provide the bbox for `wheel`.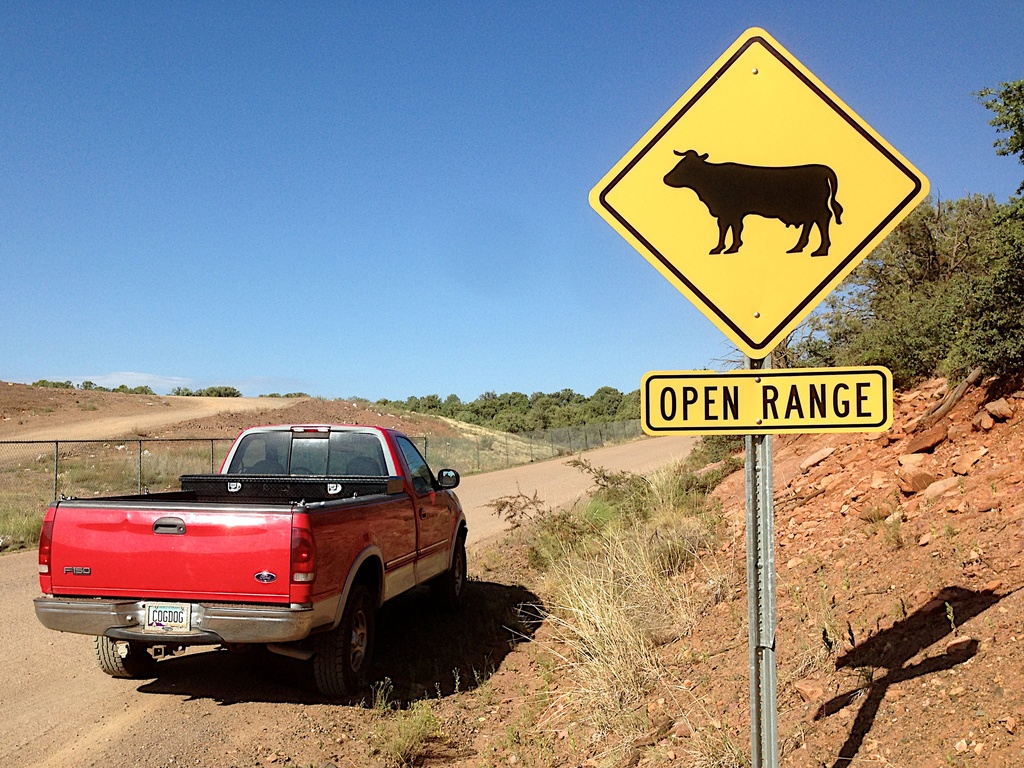
l=439, t=551, r=467, b=602.
